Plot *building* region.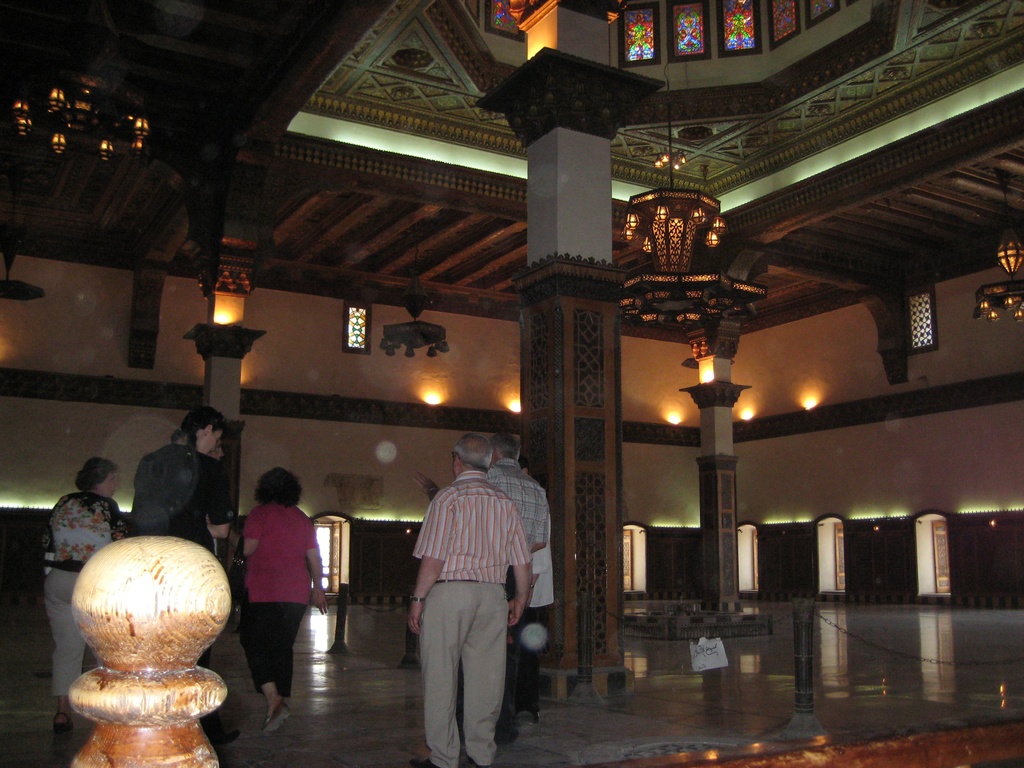
Plotted at 0,0,1023,767.
